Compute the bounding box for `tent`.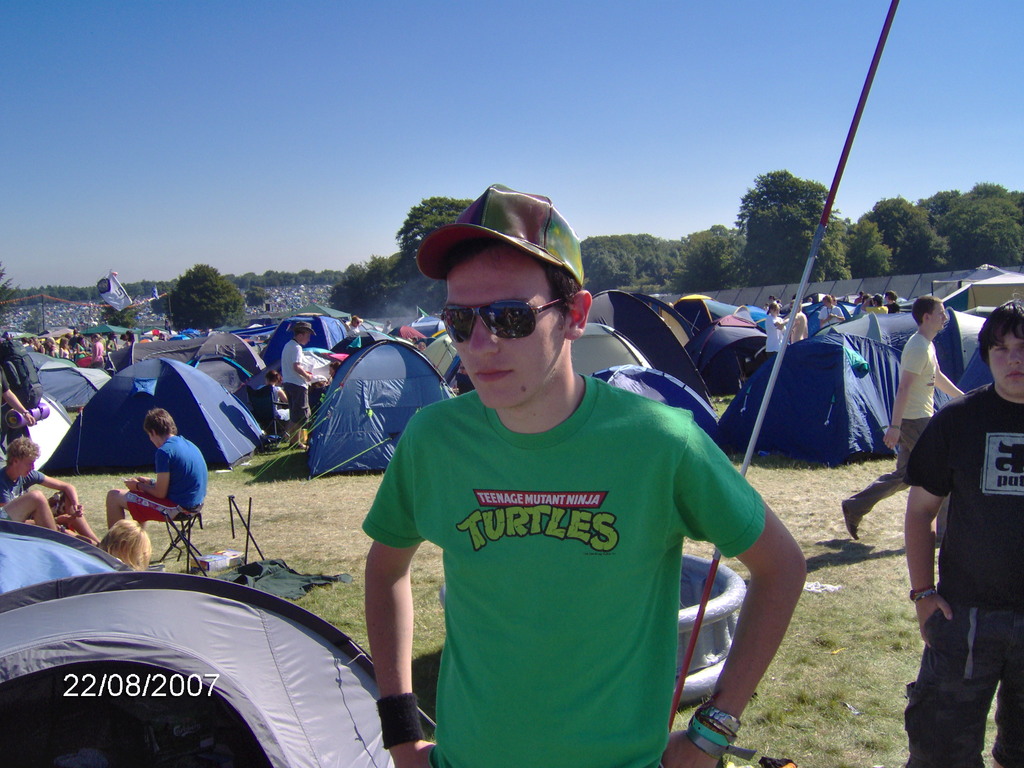
BBox(387, 325, 432, 353).
